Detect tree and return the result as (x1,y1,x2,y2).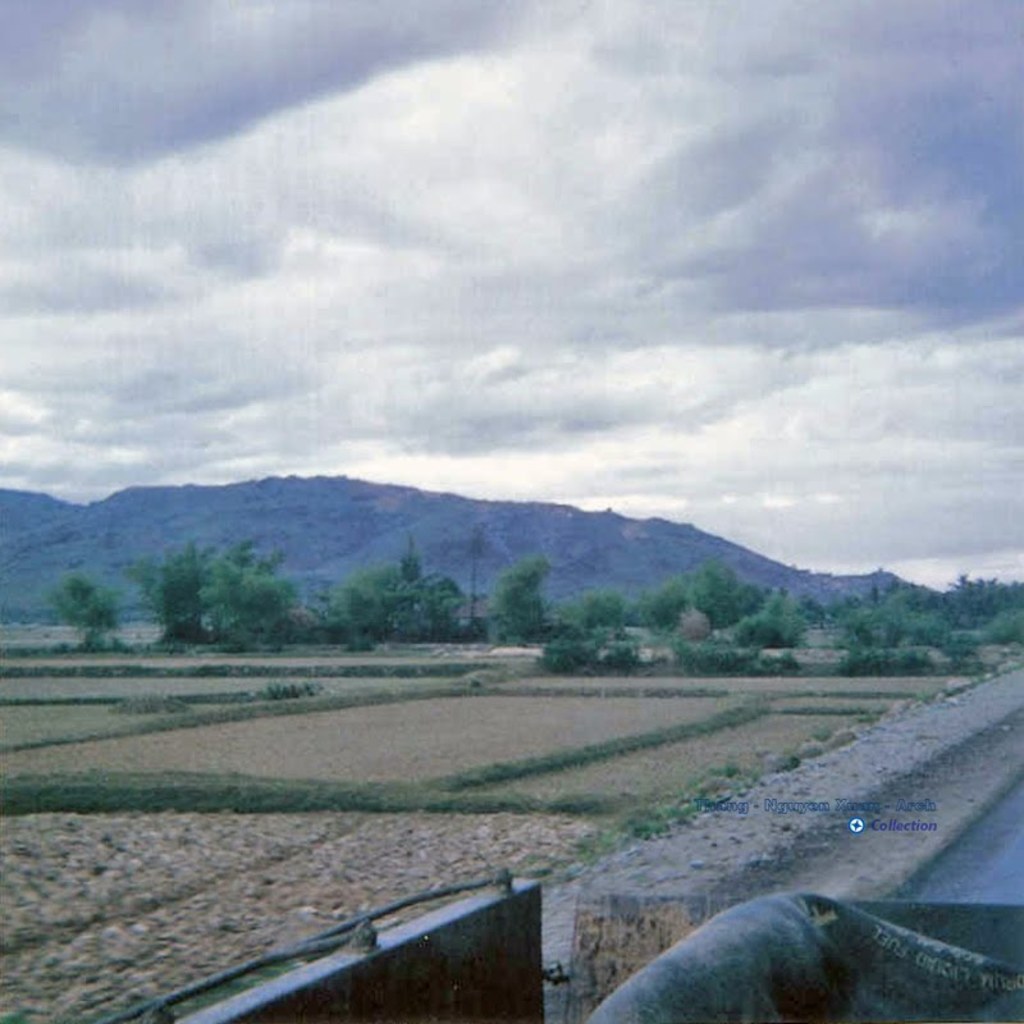
(49,582,108,645).
